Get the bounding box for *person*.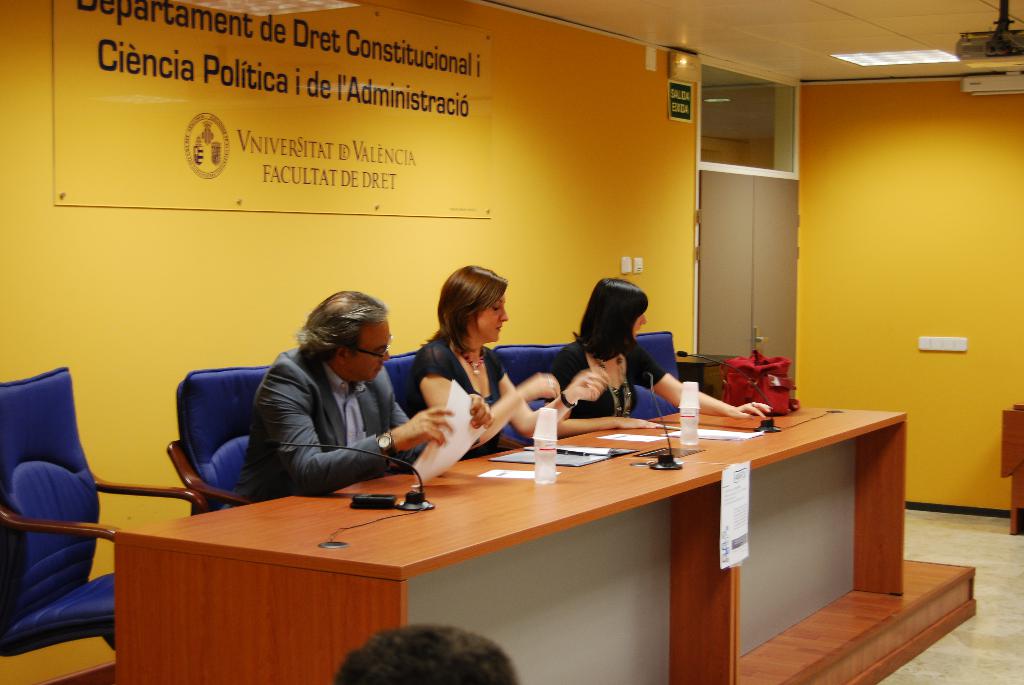
bbox(547, 280, 772, 429).
